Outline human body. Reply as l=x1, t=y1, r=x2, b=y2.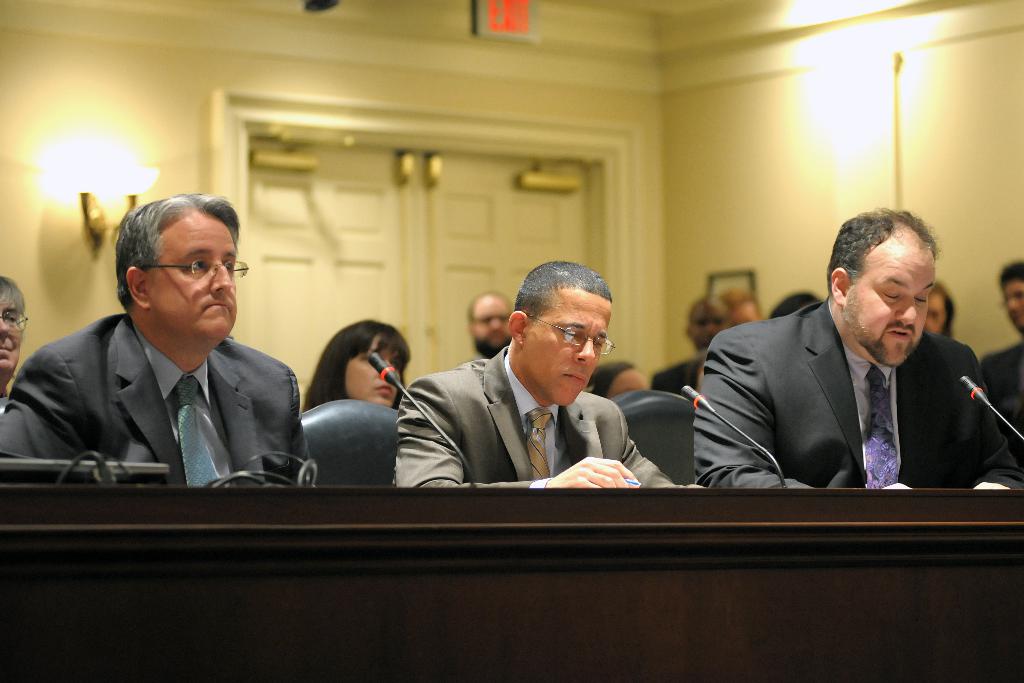
l=980, t=345, r=1023, b=471.
